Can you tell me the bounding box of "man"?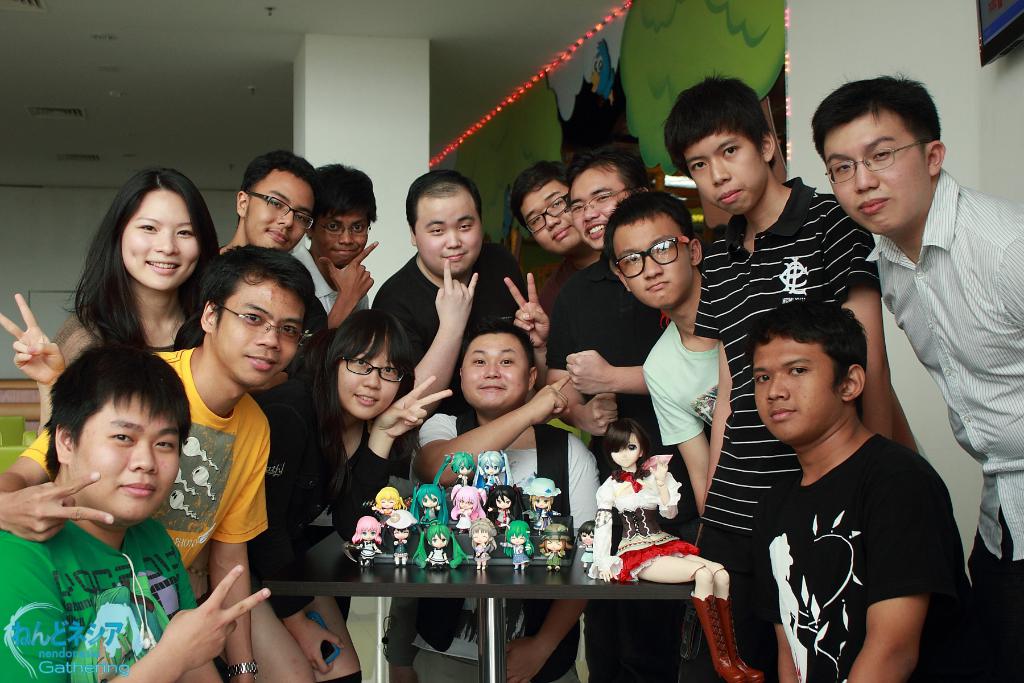
<bbox>601, 187, 732, 520</bbox>.
